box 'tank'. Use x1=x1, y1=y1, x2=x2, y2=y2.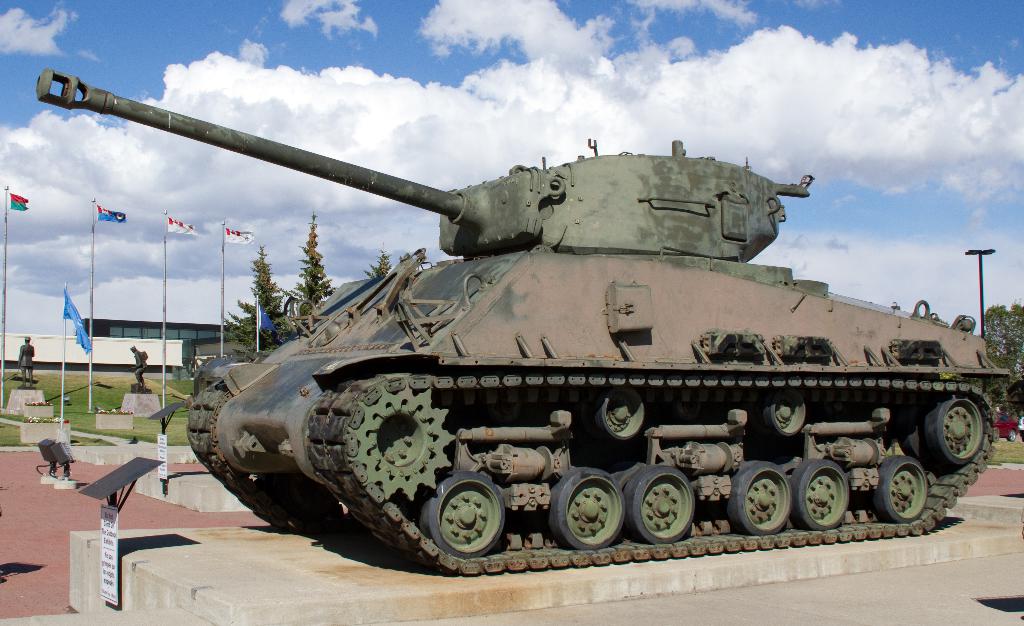
x1=35, y1=64, x2=1012, y2=575.
